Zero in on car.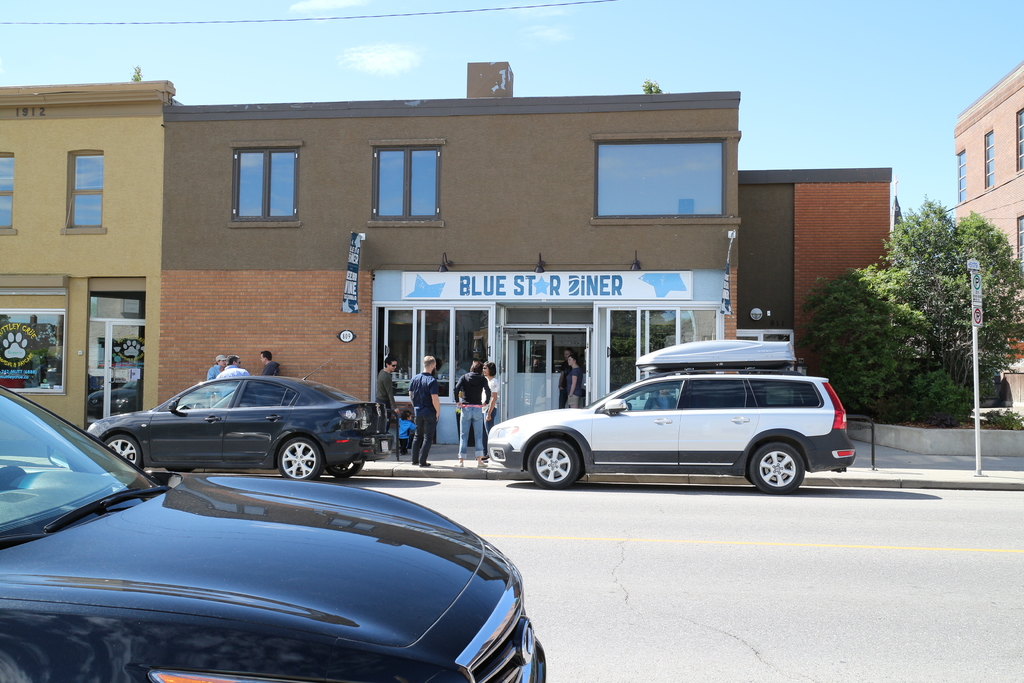
Zeroed in: (0, 388, 546, 682).
